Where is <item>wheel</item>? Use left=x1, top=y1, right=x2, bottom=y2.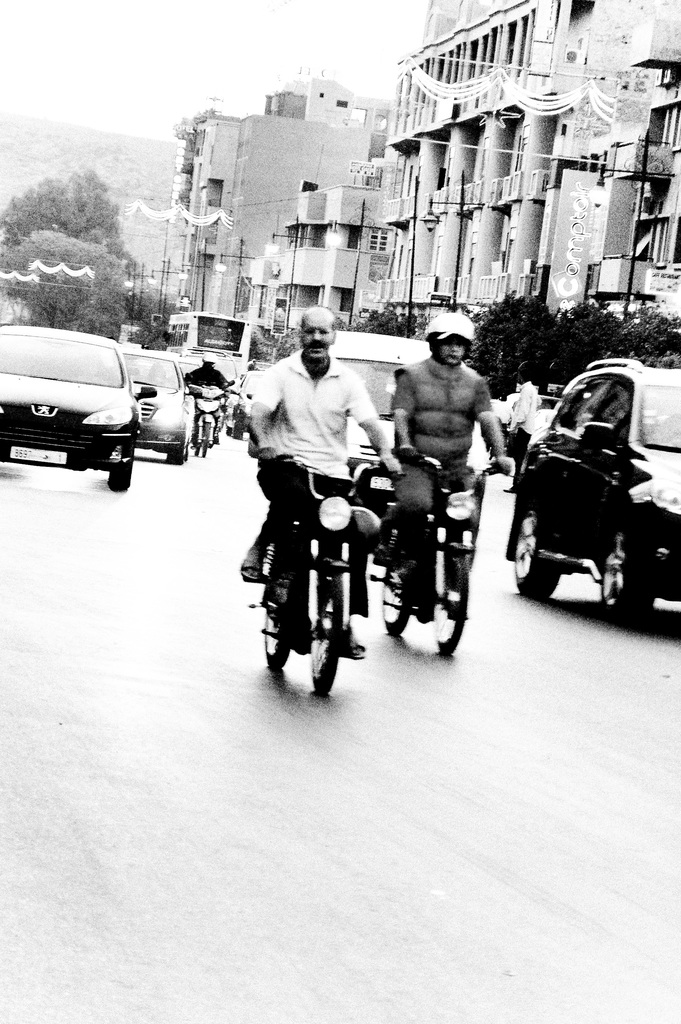
left=202, top=424, right=209, bottom=456.
